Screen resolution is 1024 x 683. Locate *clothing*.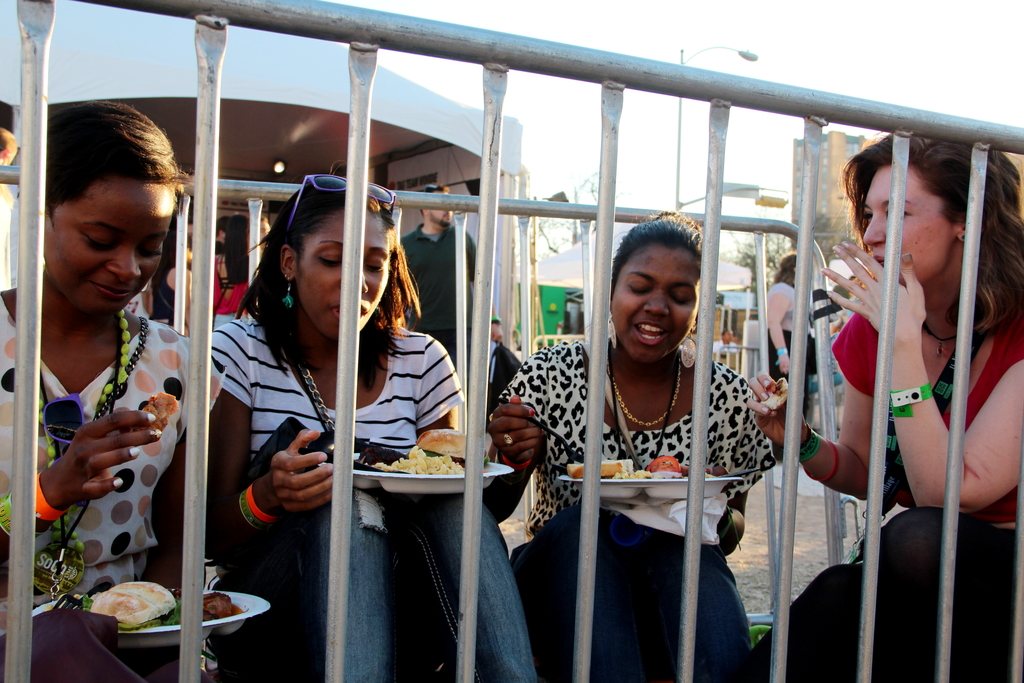
pyautogui.locateOnScreen(483, 314, 804, 682).
